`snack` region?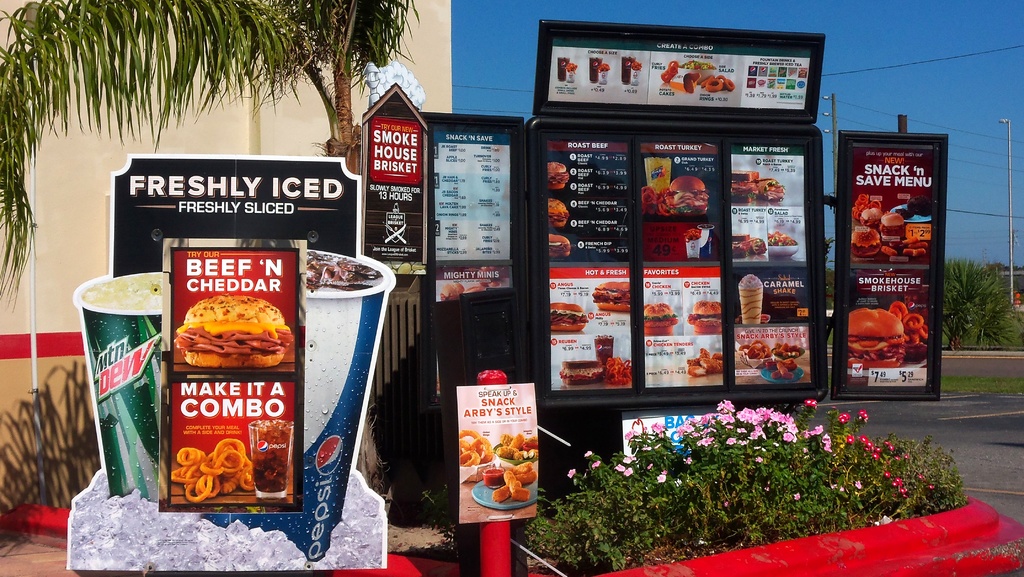
BBox(550, 304, 587, 332)
